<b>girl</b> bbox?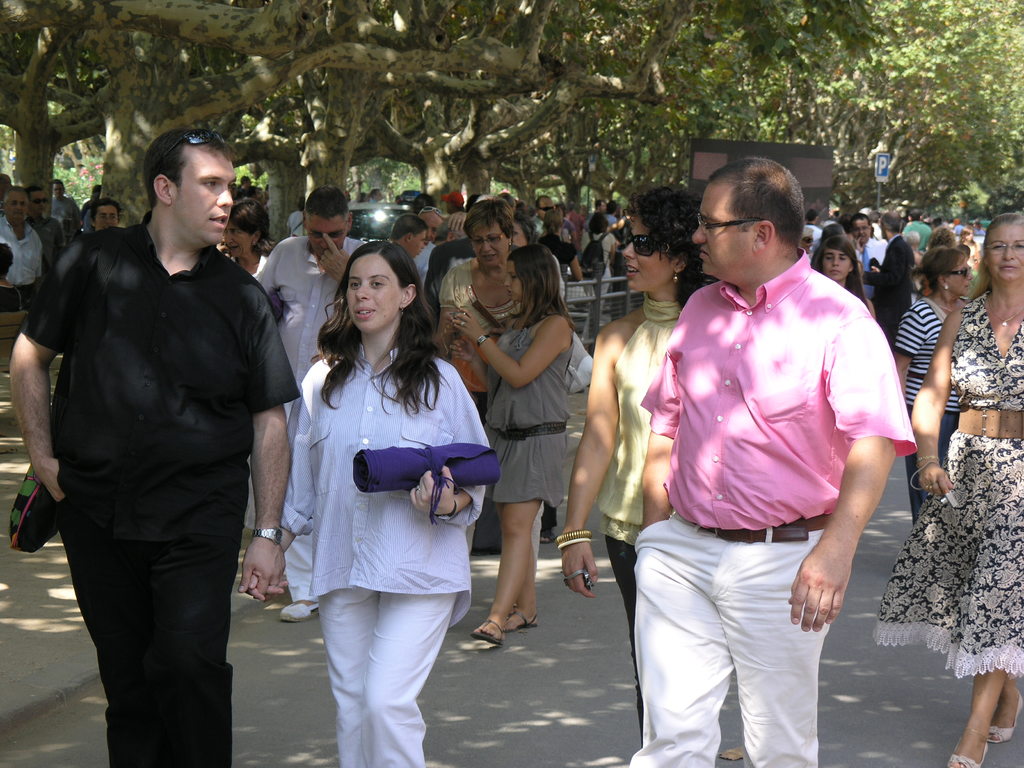
detection(810, 237, 876, 316)
